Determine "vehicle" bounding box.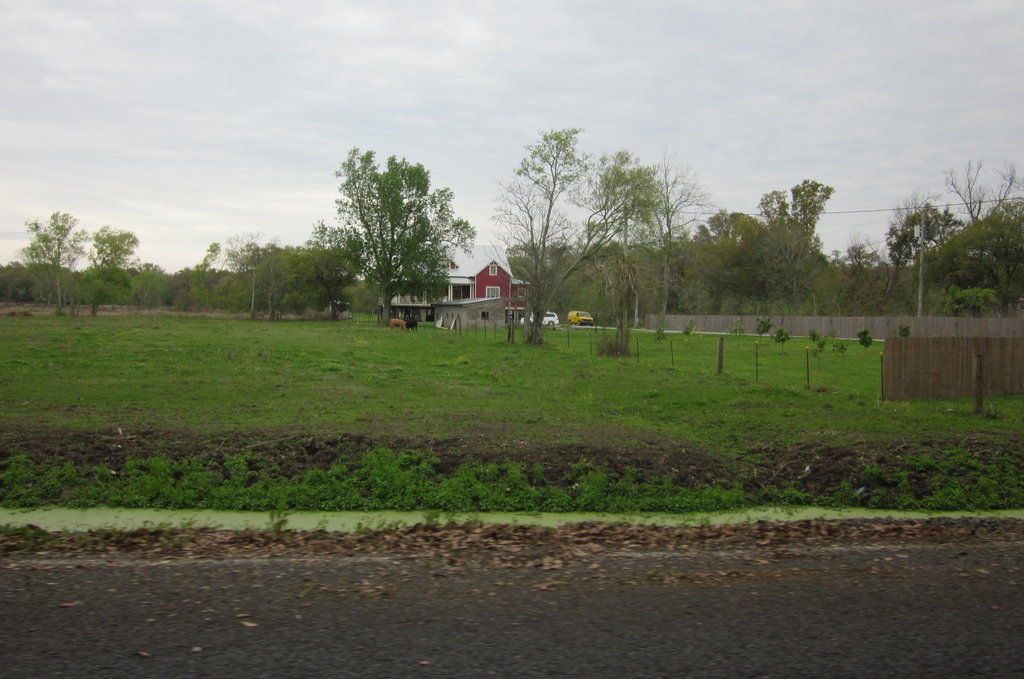
Determined: region(566, 310, 596, 326).
